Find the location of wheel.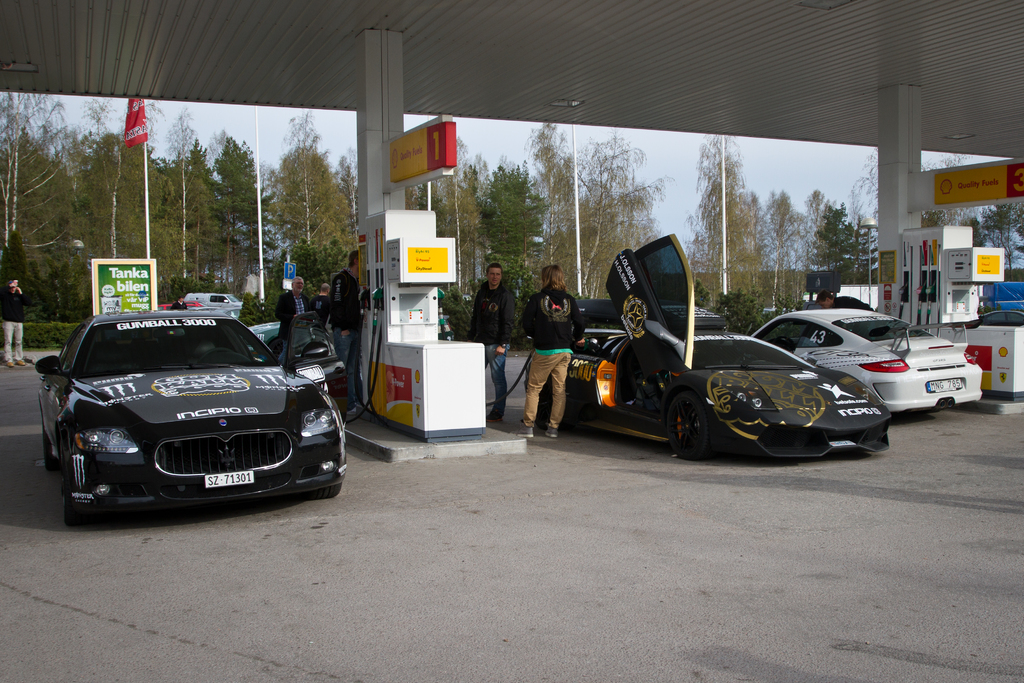
Location: {"x1": 657, "y1": 385, "x2": 715, "y2": 460}.
